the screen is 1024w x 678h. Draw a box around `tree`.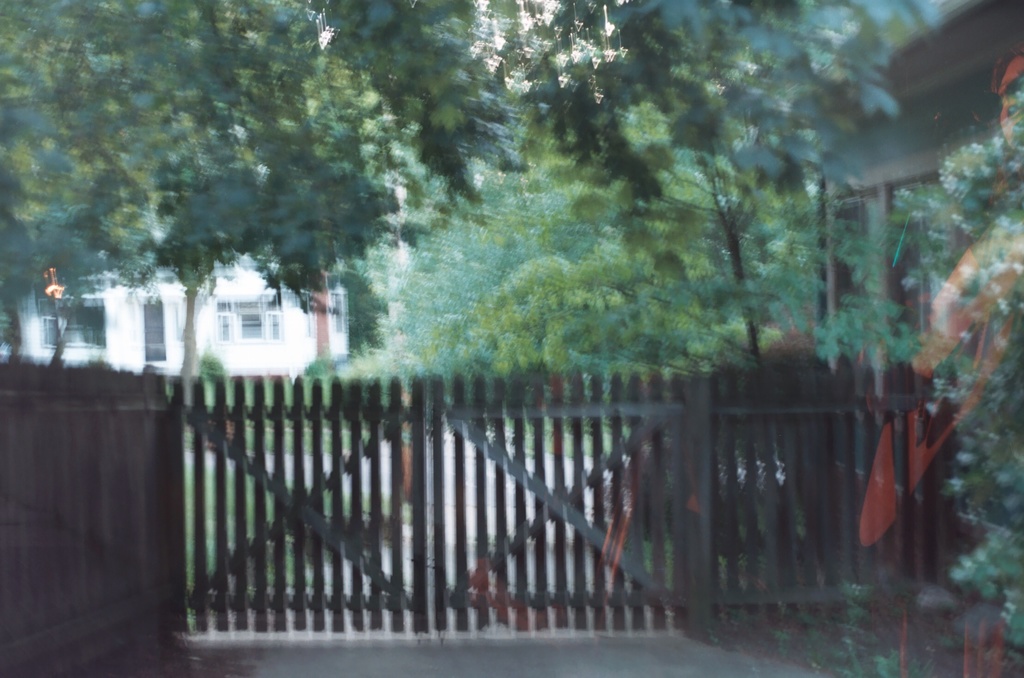
452 58 831 419.
